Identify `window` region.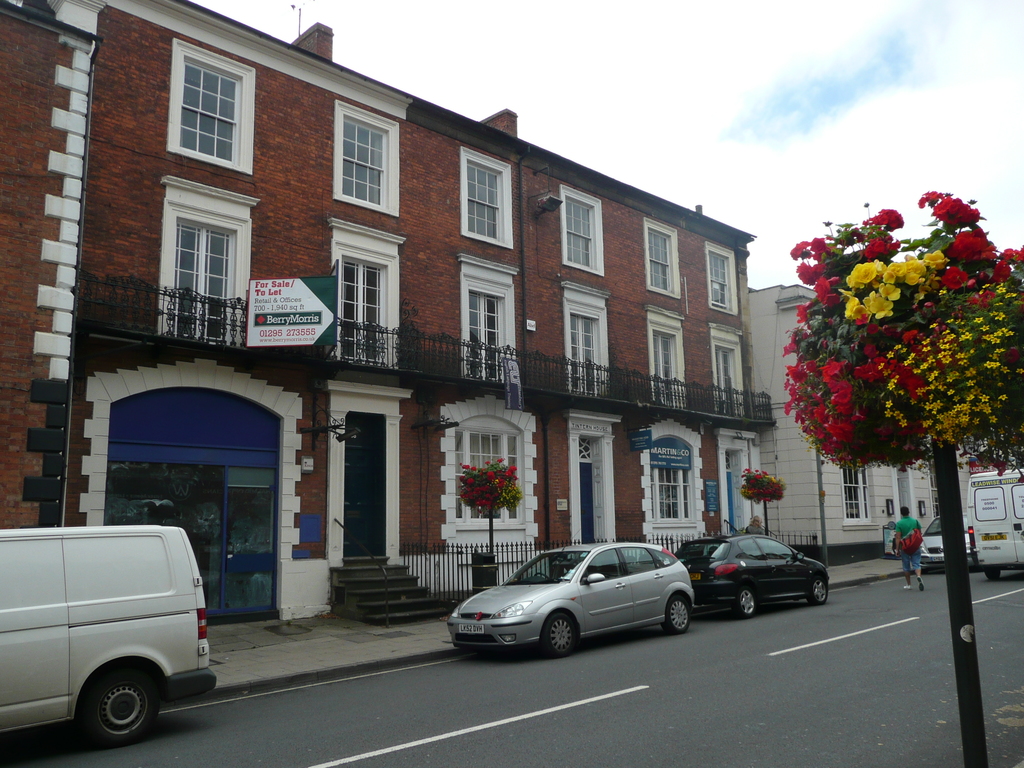
Region: [left=708, top=321, right=764, bottom=426].
